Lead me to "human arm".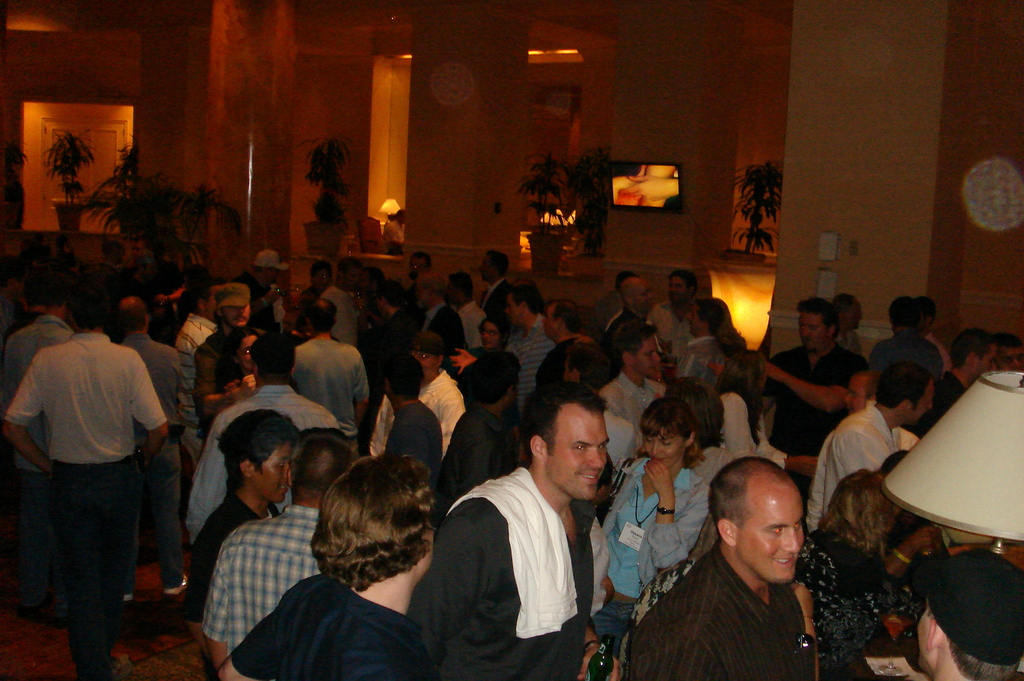
Lead to [778,359,872,425].
